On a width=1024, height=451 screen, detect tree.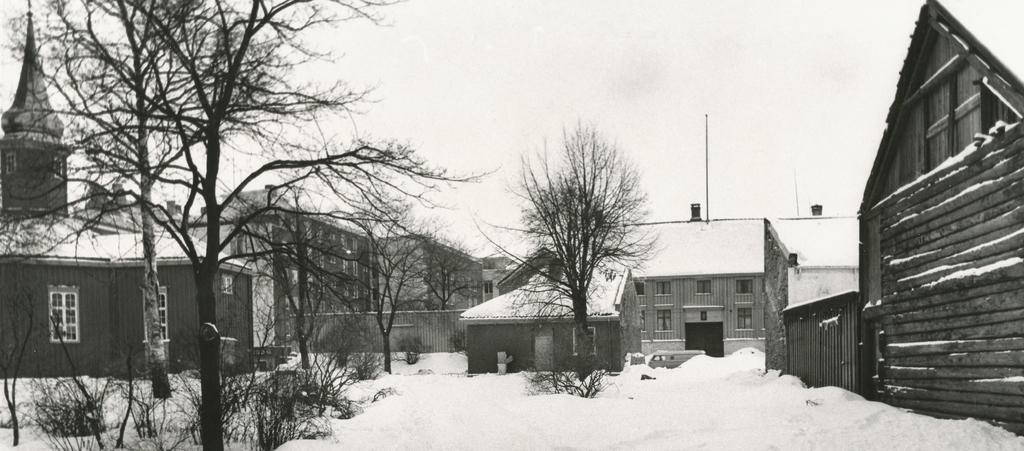
region(522, 354, 622, 403).
